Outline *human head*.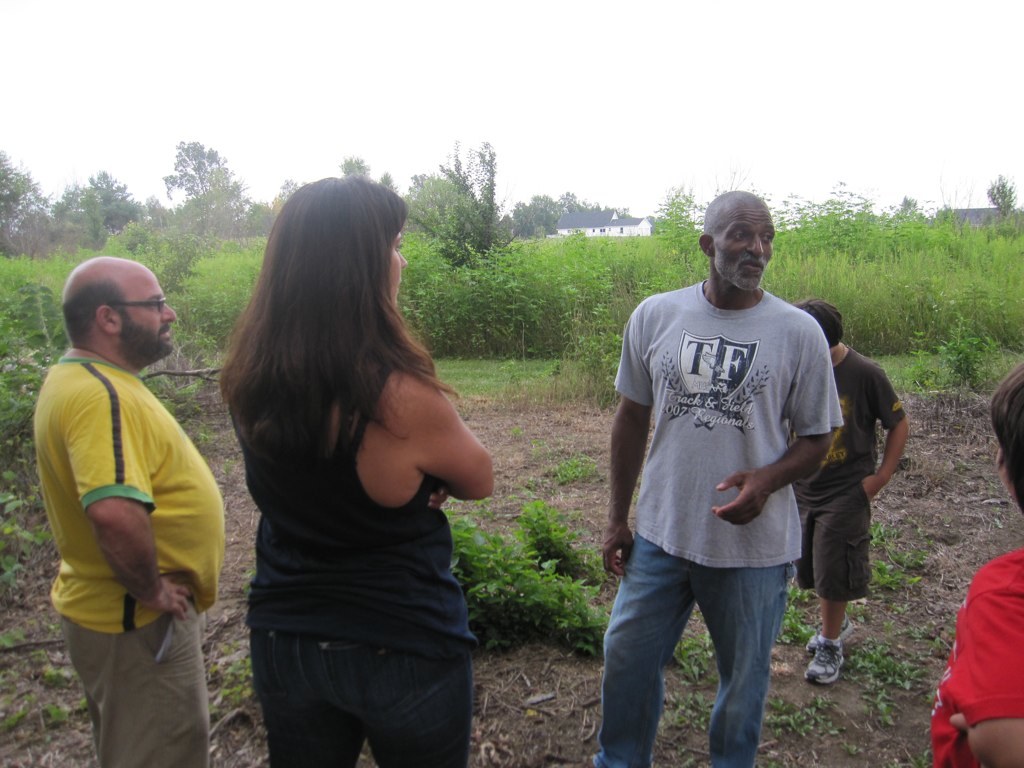
Outline: bbox(270, 173, 414, 309).
